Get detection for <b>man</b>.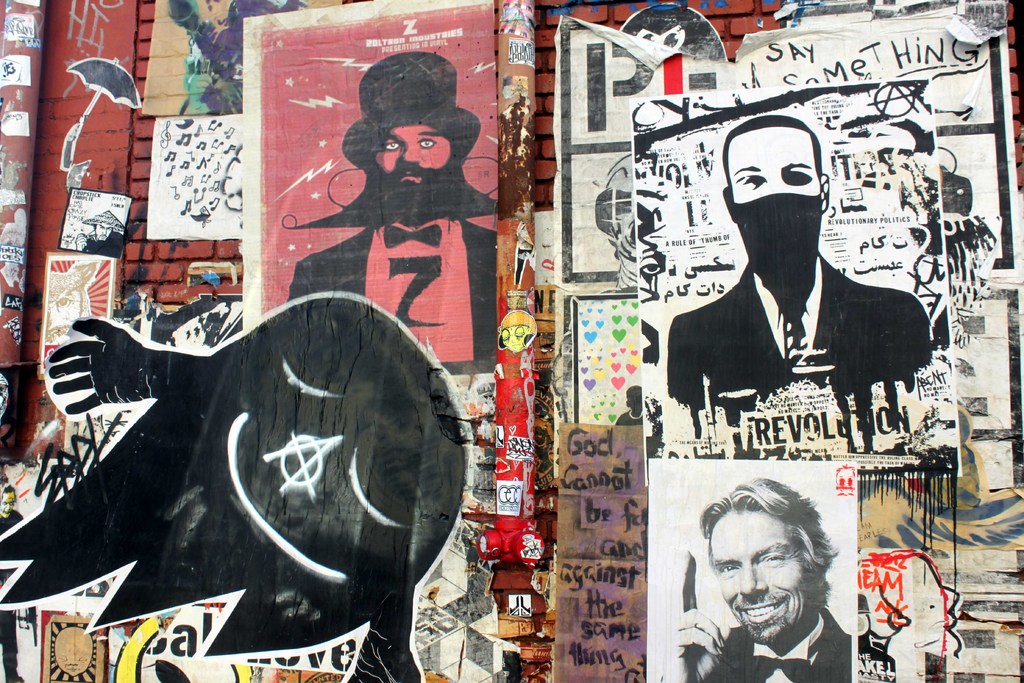
Detection: <bbox>279, 47, 505, 374</bbox>.
